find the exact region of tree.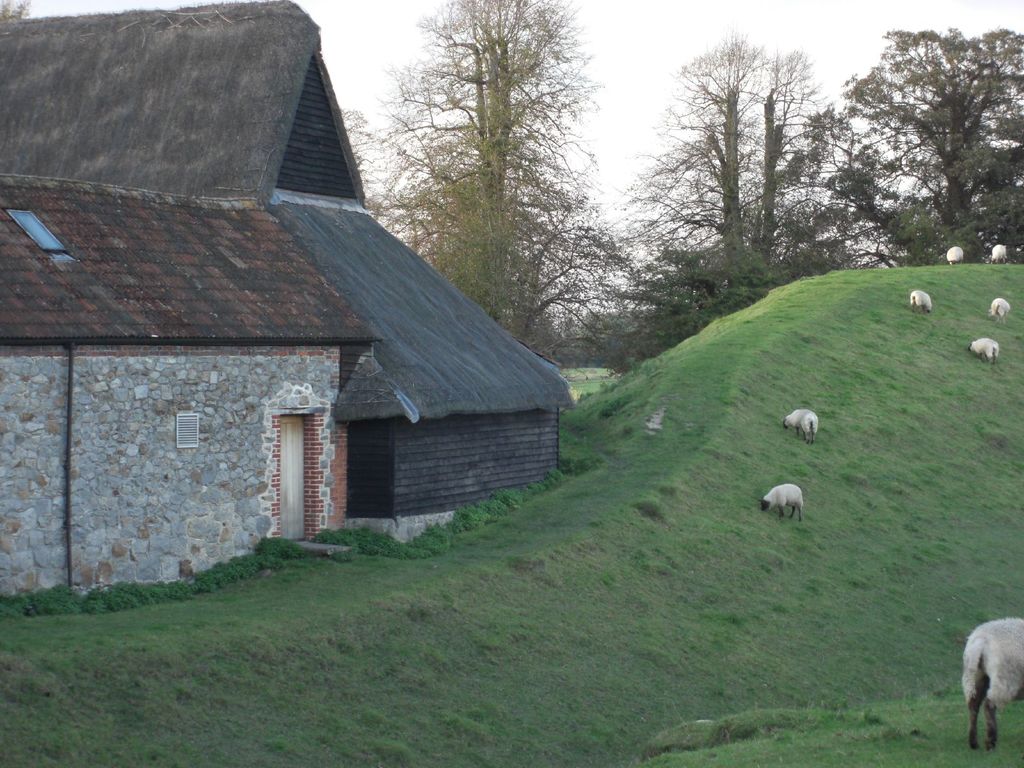
Exact region: <box>620,35,752,291</box>.
